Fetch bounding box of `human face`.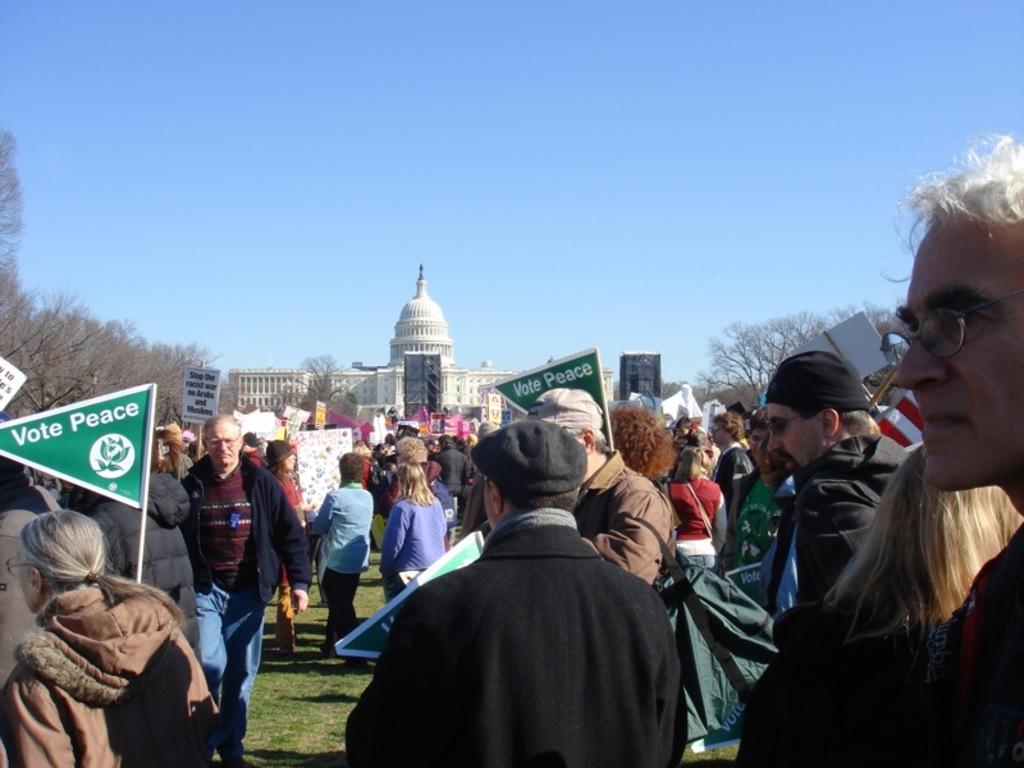
Bbox: <region>283, 454, 294, 471</region>.
